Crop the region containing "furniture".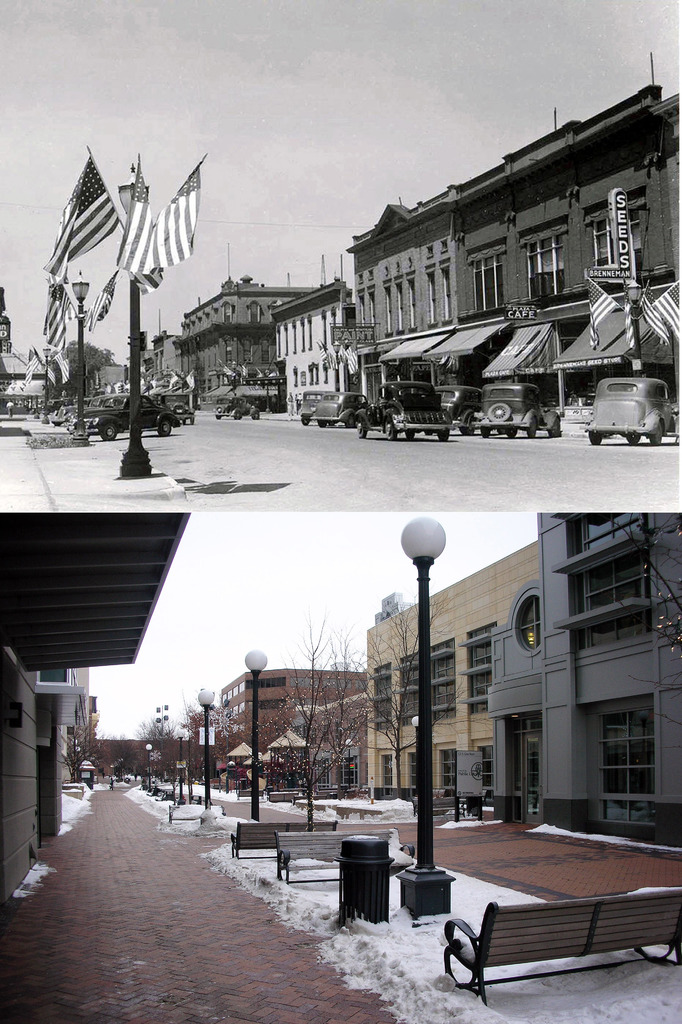
Crop region: locate(231, 818, 275, 860).
